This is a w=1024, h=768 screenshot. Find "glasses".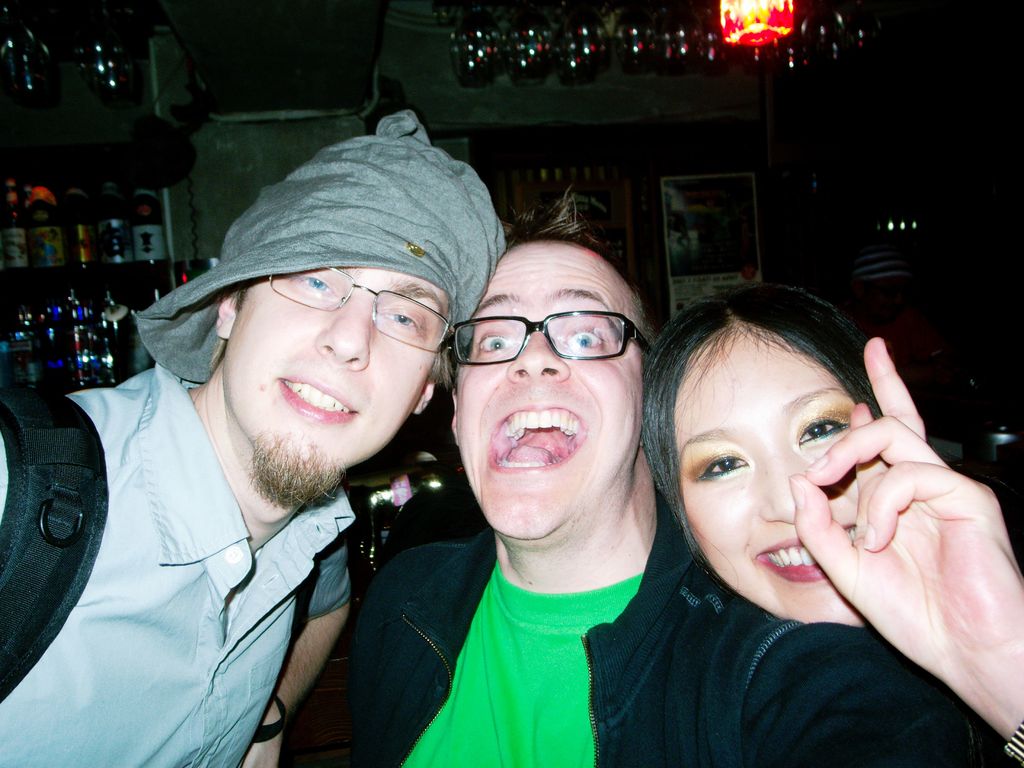
Bounding box: locate(452, 315, 654, 367).
